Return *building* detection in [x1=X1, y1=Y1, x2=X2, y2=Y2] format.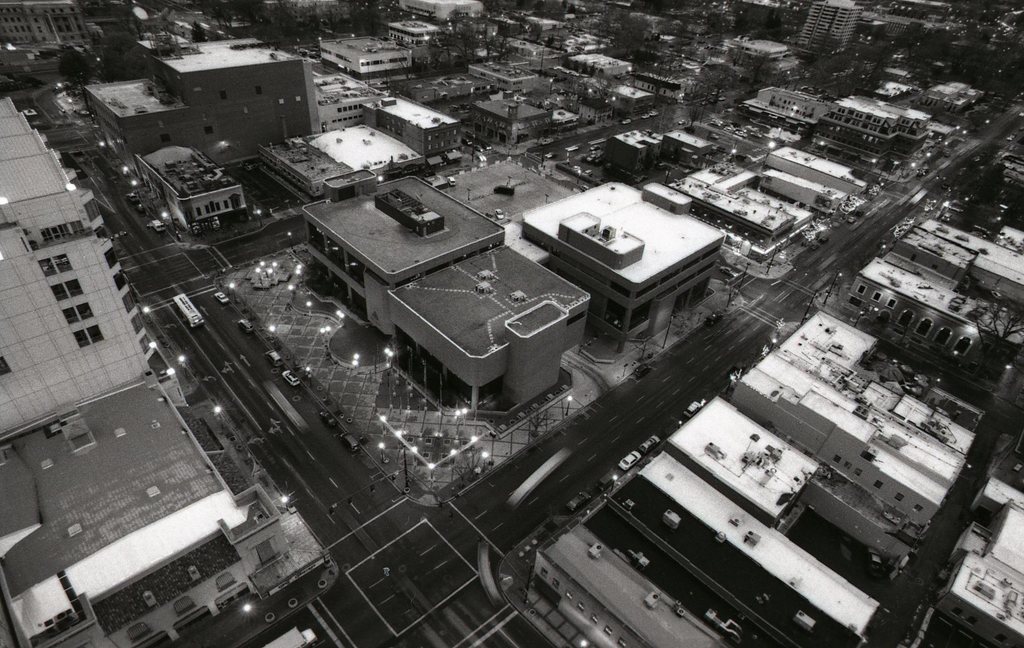
[x1=796, y1=0, x2=865, y2=61].
